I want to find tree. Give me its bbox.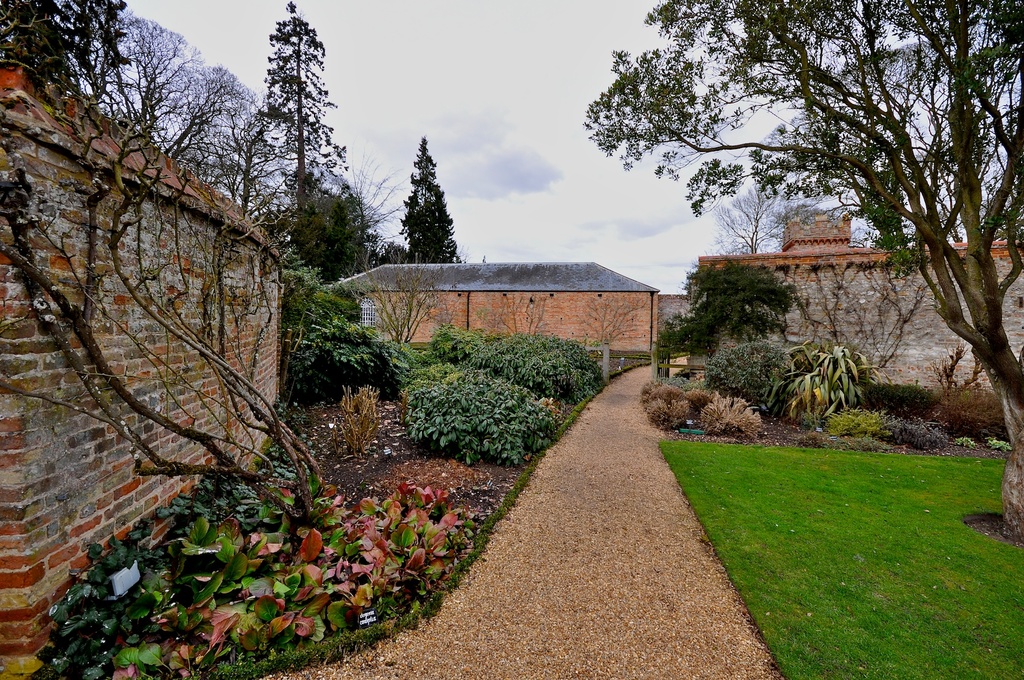
711, 177, 828, 252.
